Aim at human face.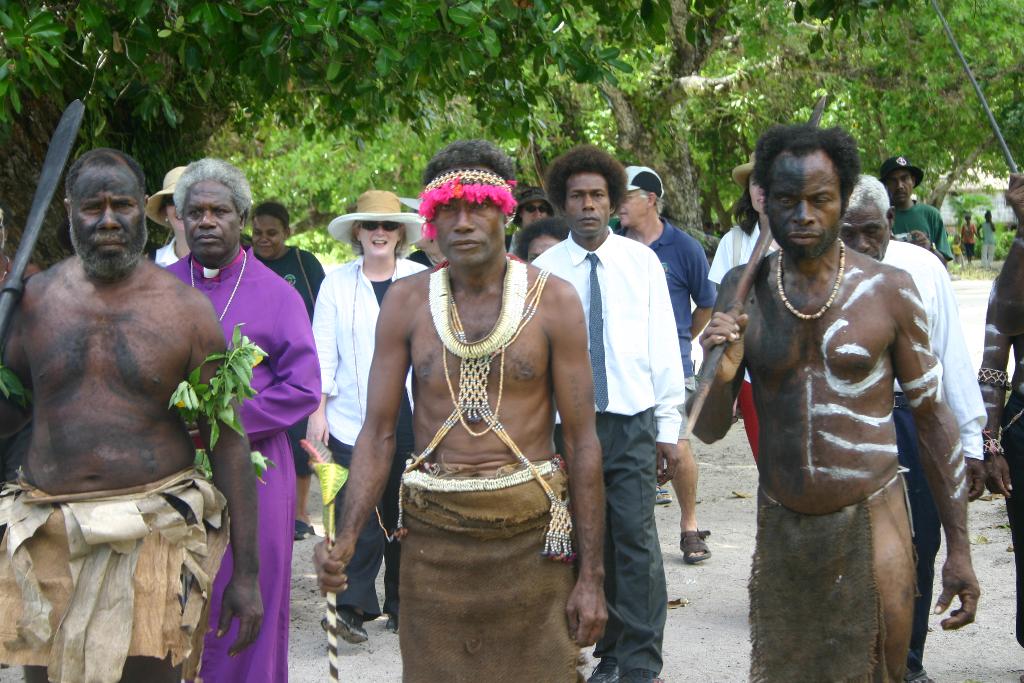
Aimed at <bbox>517, 197, 547, 226</bbox>.
